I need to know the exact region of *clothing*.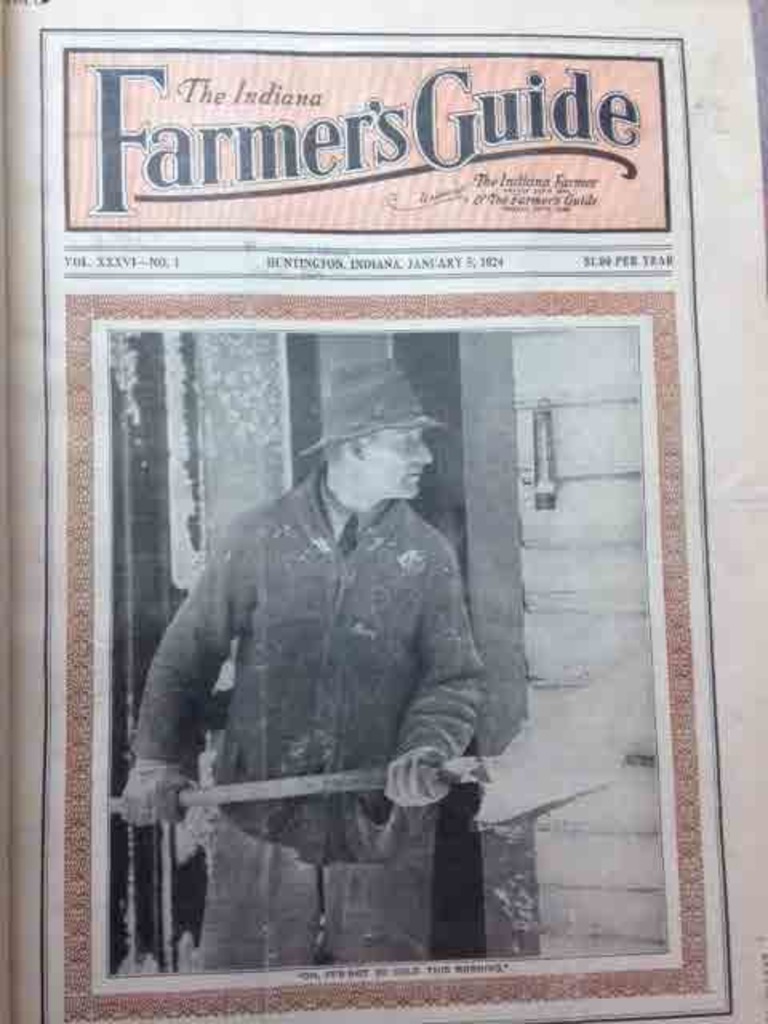
Region: BBox(122, 426, 520, 949).
